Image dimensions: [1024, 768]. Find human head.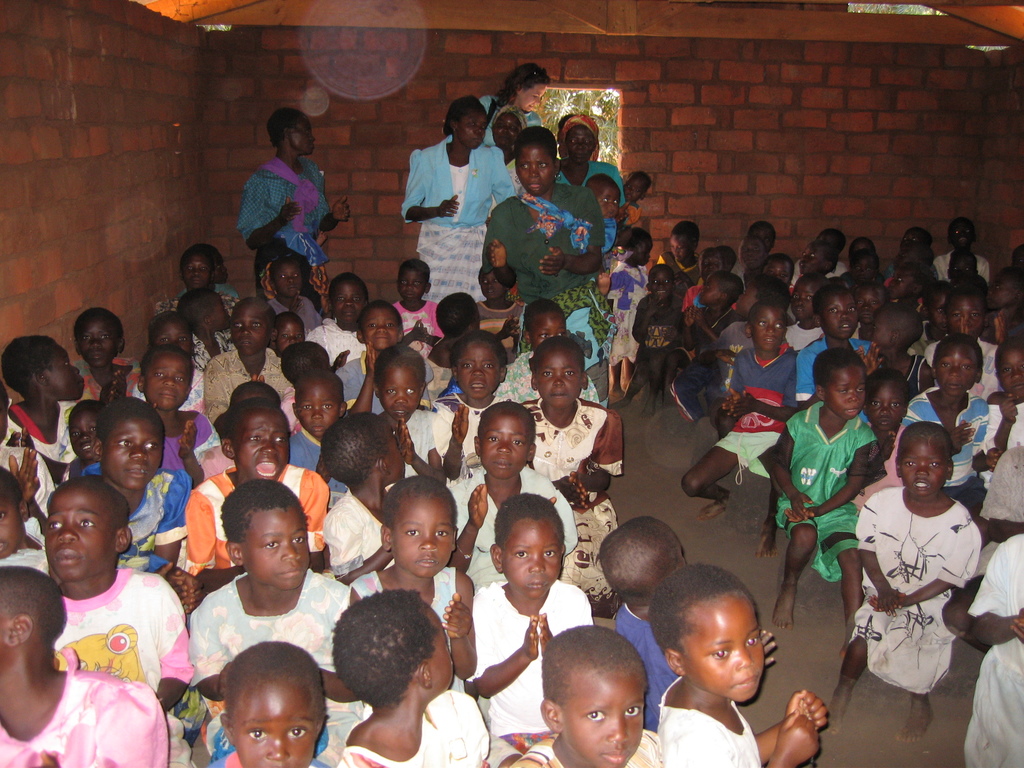
bbox=[846, 237, 875, 250].
